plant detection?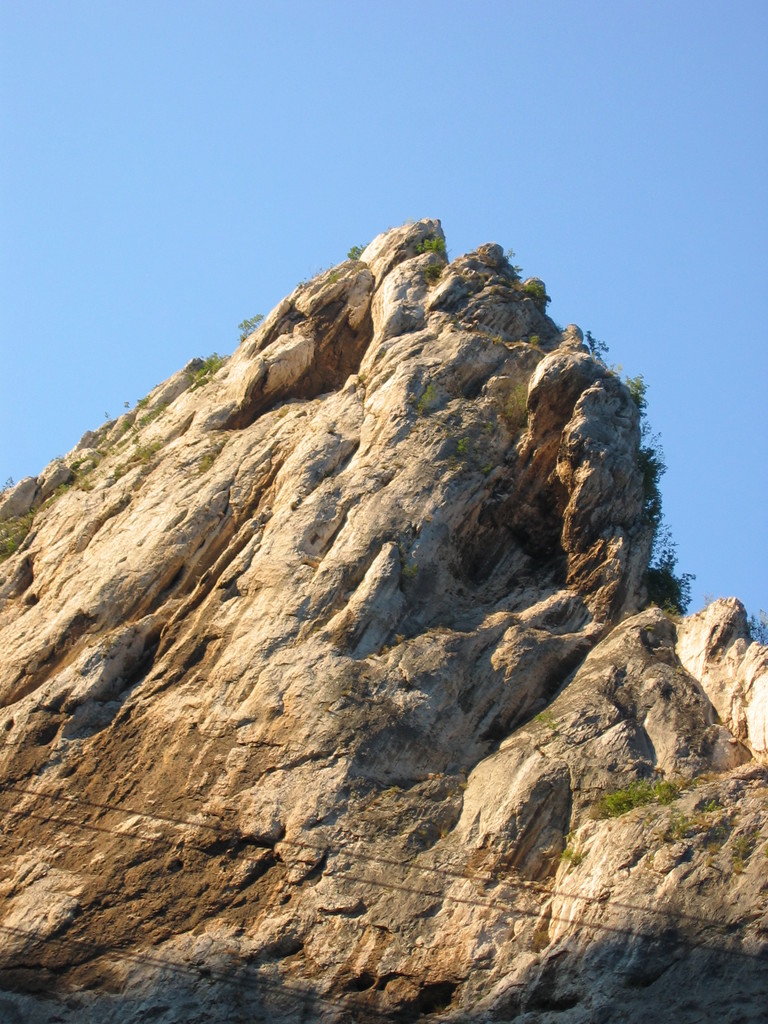
crop(702, 590, 716, 607)
